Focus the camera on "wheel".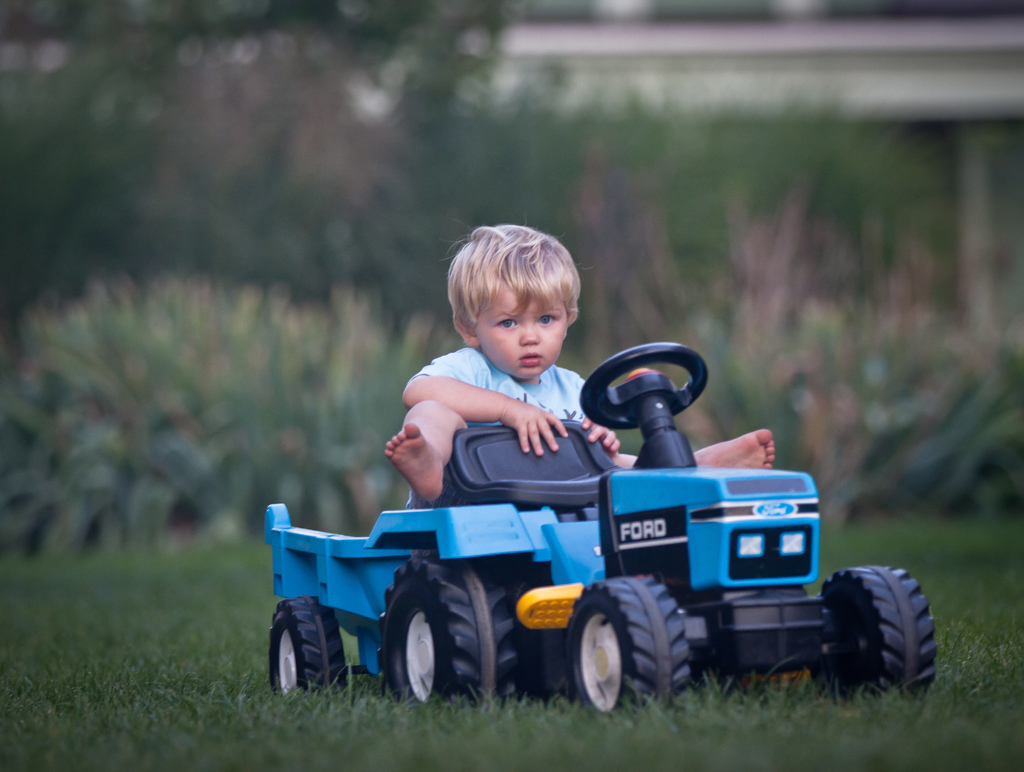
Focus region: {"left": 270, "top": 611, "right": 342, "bottom": 702}.
